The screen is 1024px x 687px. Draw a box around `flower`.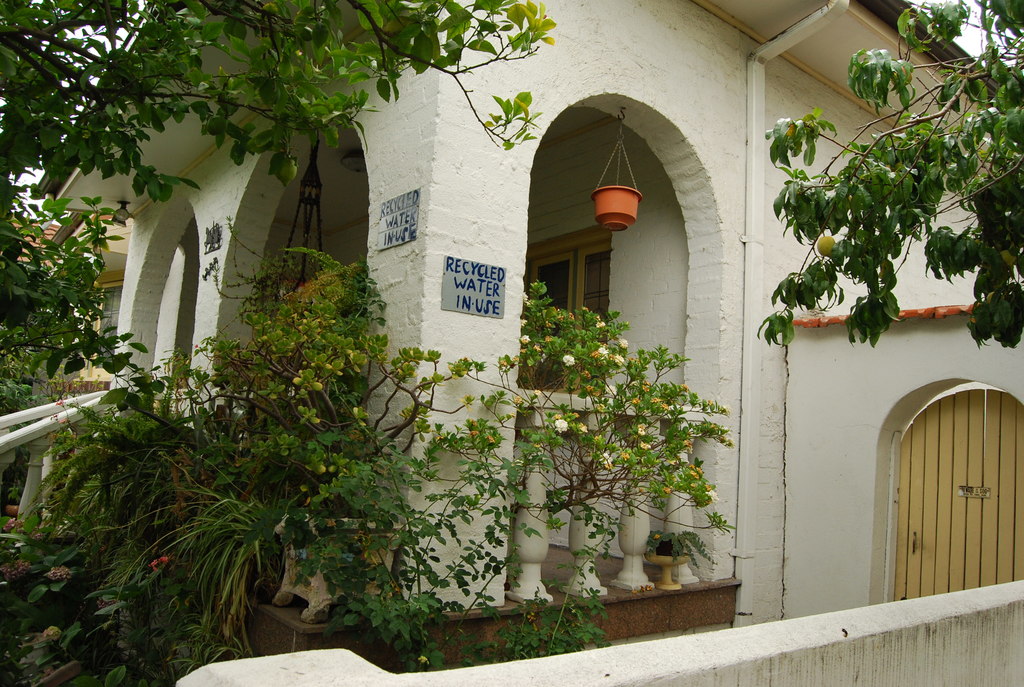
[x1=621, y1=338, x2=632, y2=346].
